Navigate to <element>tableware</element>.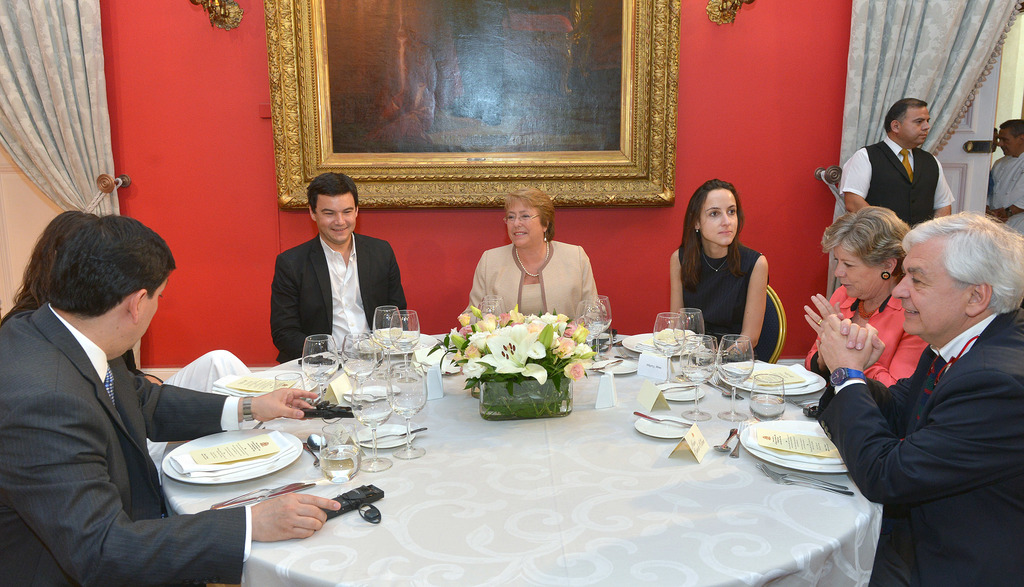
Navigation target: <region>168, 443, 306, 498</region>.
